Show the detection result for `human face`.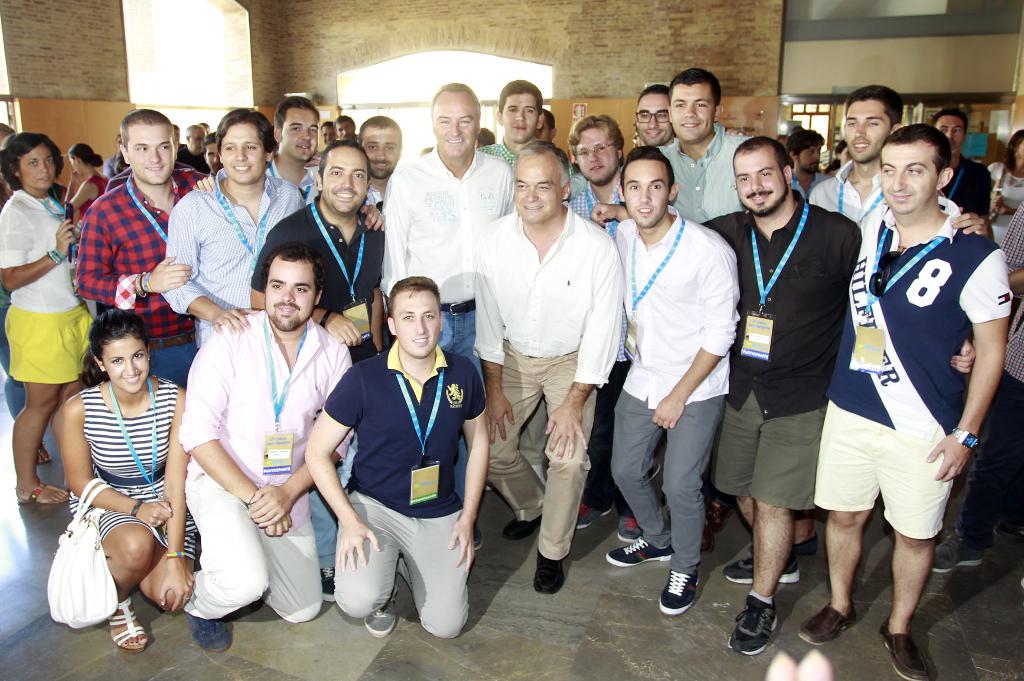
box(109, 342, 147, 387).
